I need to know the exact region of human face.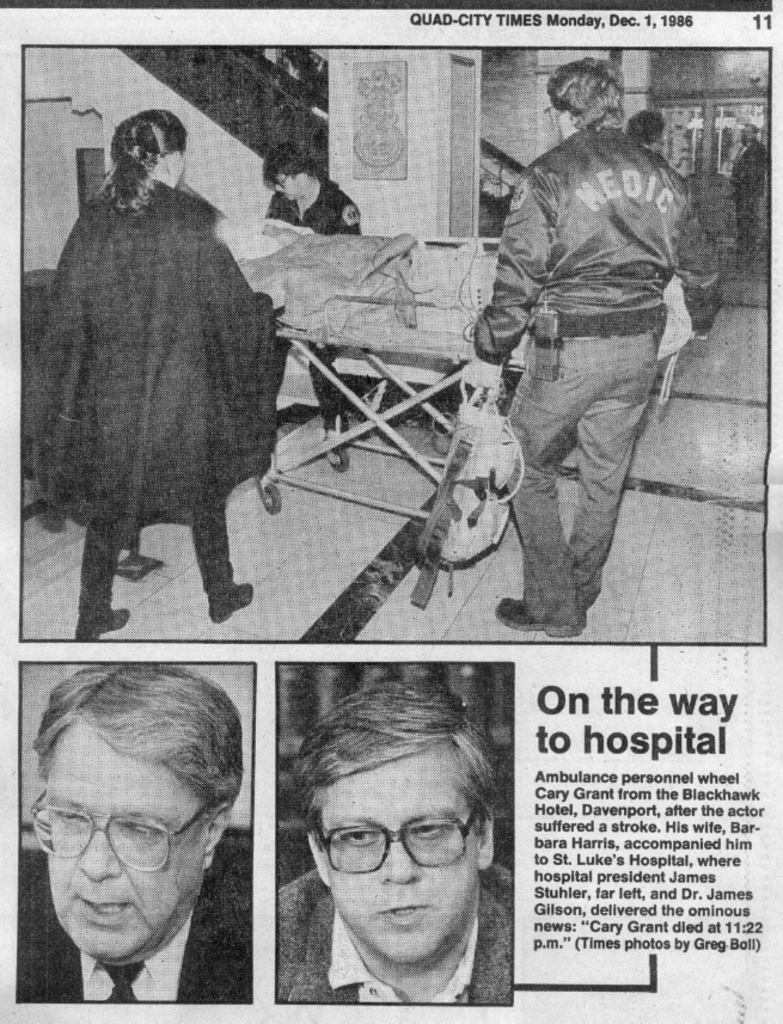
Region: select_region(47, 719, 206, 954).
